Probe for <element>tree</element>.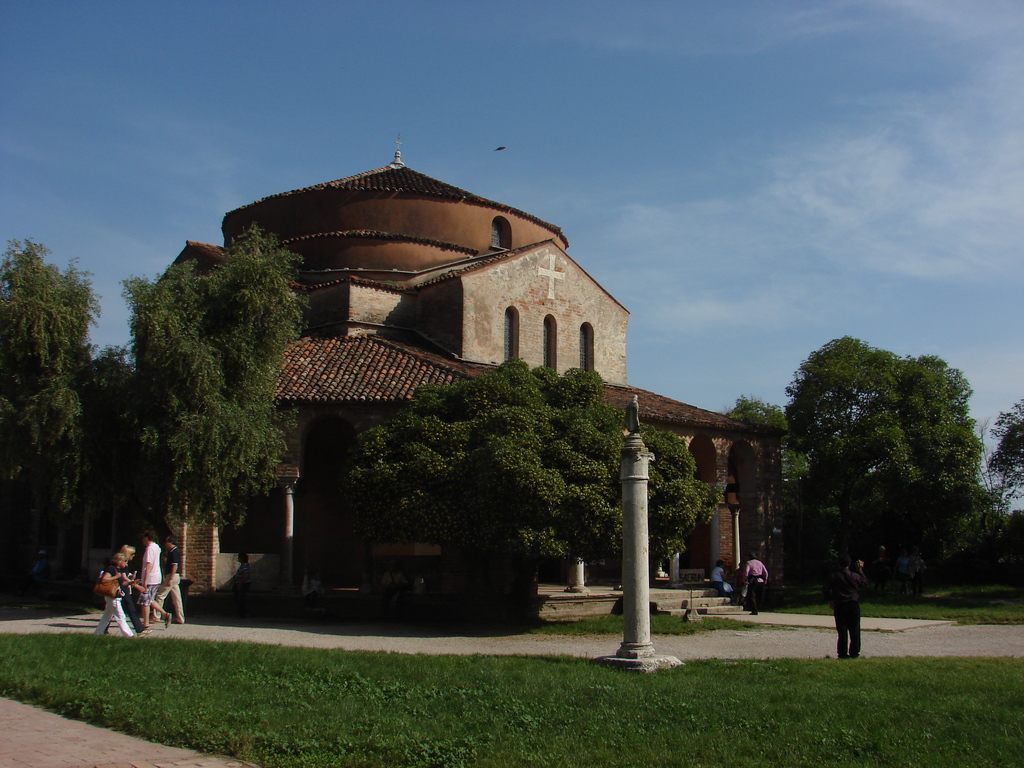
Probe result: bbox=(980, 394, 1023, 511).
